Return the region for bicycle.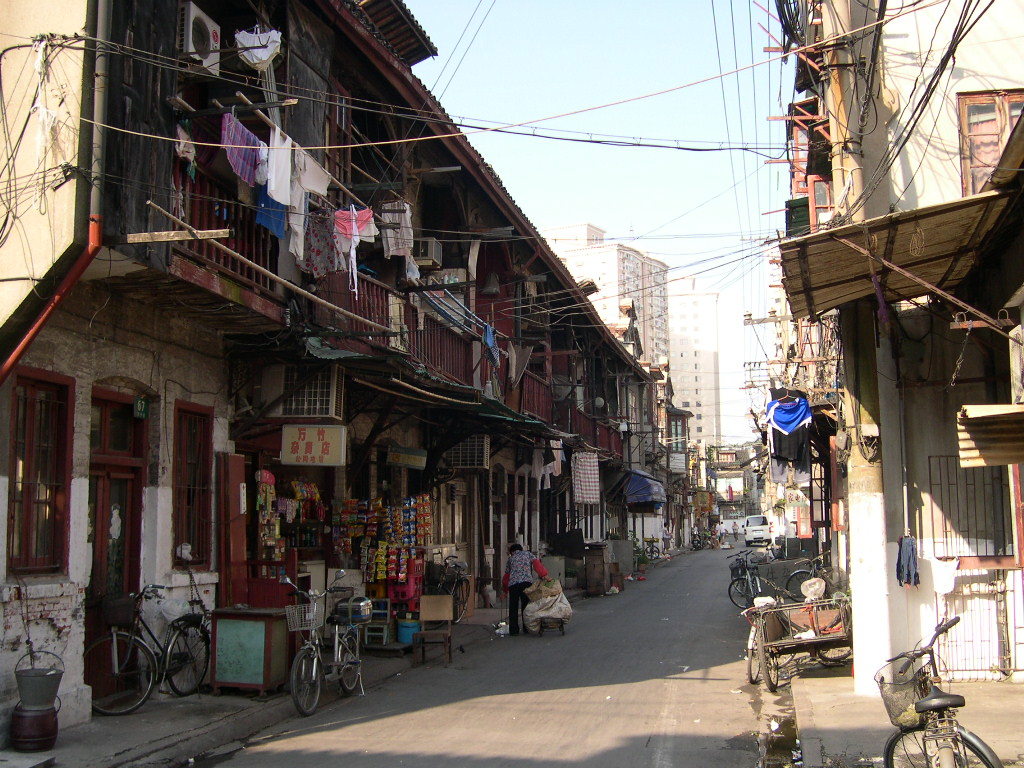
box(642, 533, 657, 558).
